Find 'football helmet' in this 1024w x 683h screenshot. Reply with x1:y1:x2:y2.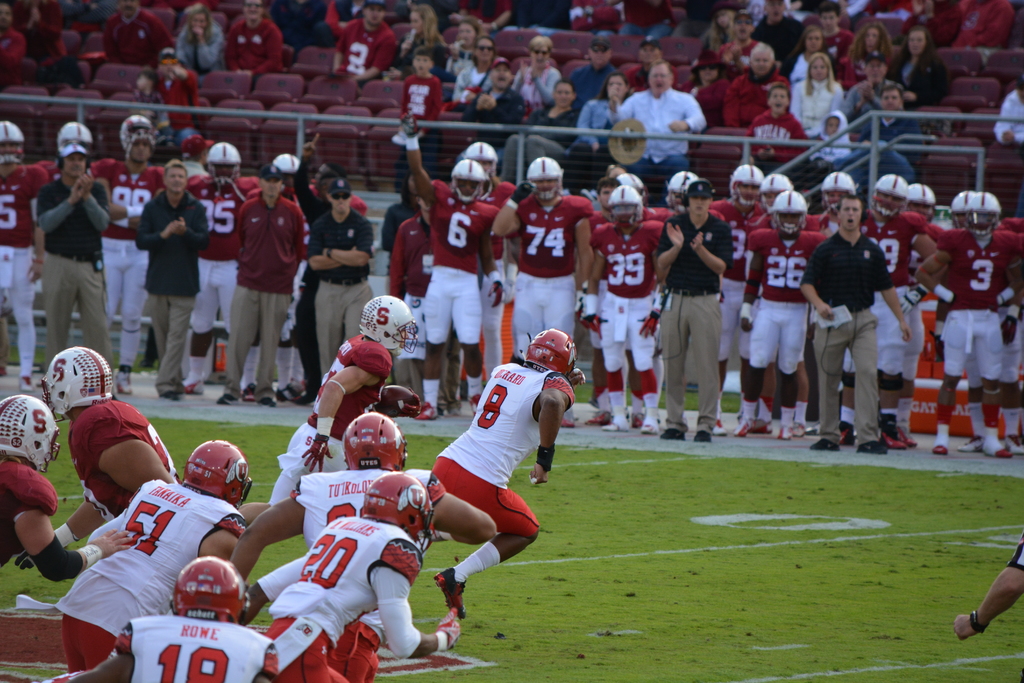
182:438:255:507.
